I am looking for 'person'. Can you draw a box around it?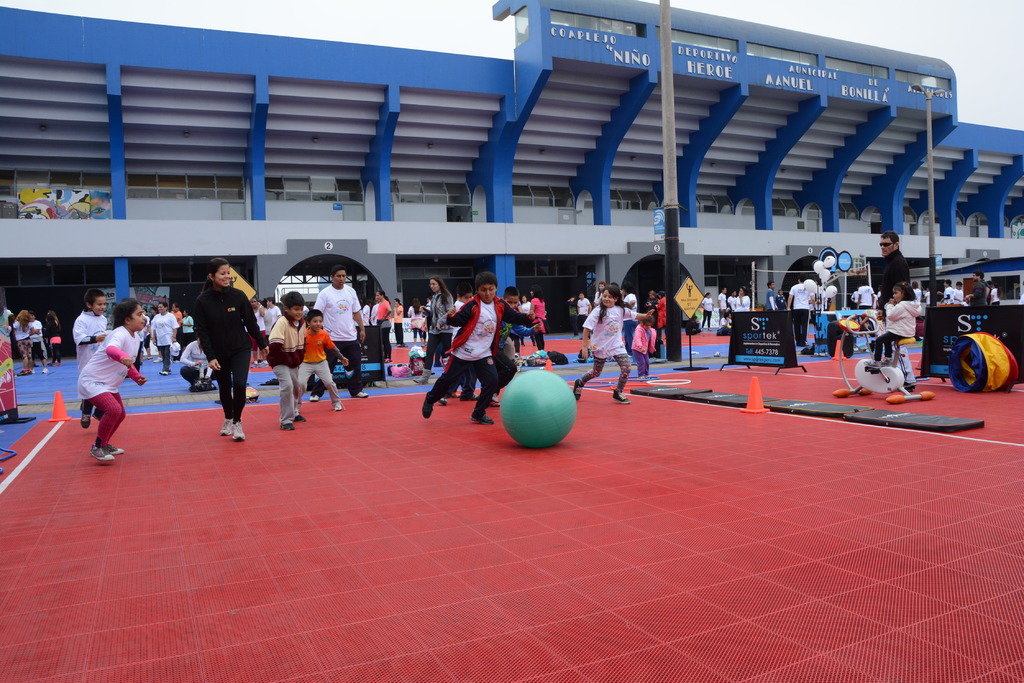
Sure, the bounding box is left=151, top=303, right=163, bottom=362.
